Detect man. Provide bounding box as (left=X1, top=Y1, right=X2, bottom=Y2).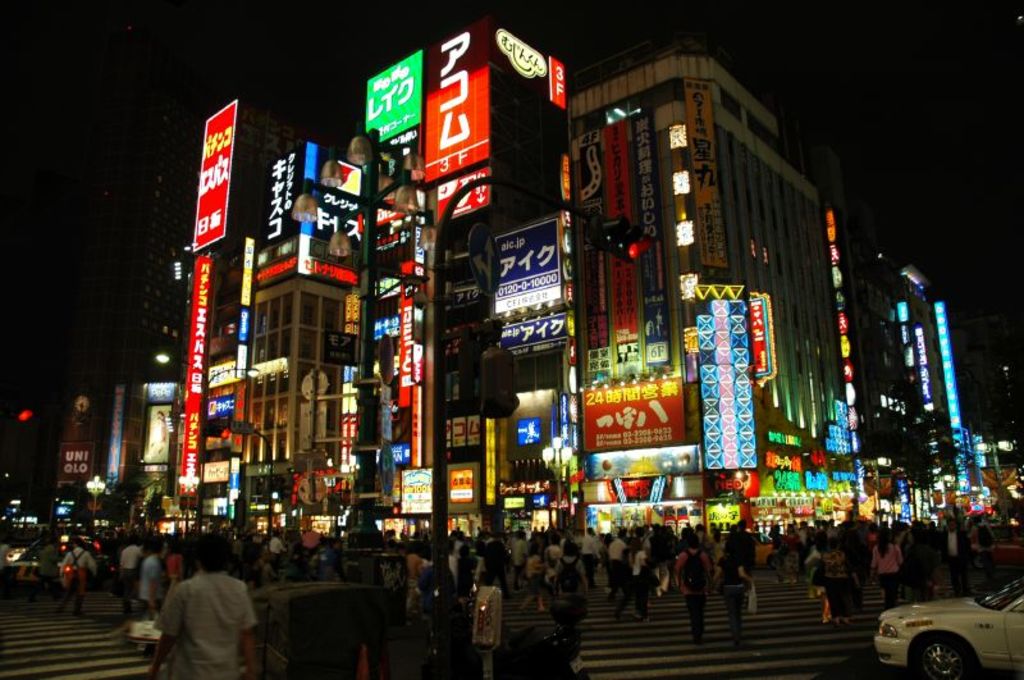
(left=407, top=547, right=425, bottom=610).
